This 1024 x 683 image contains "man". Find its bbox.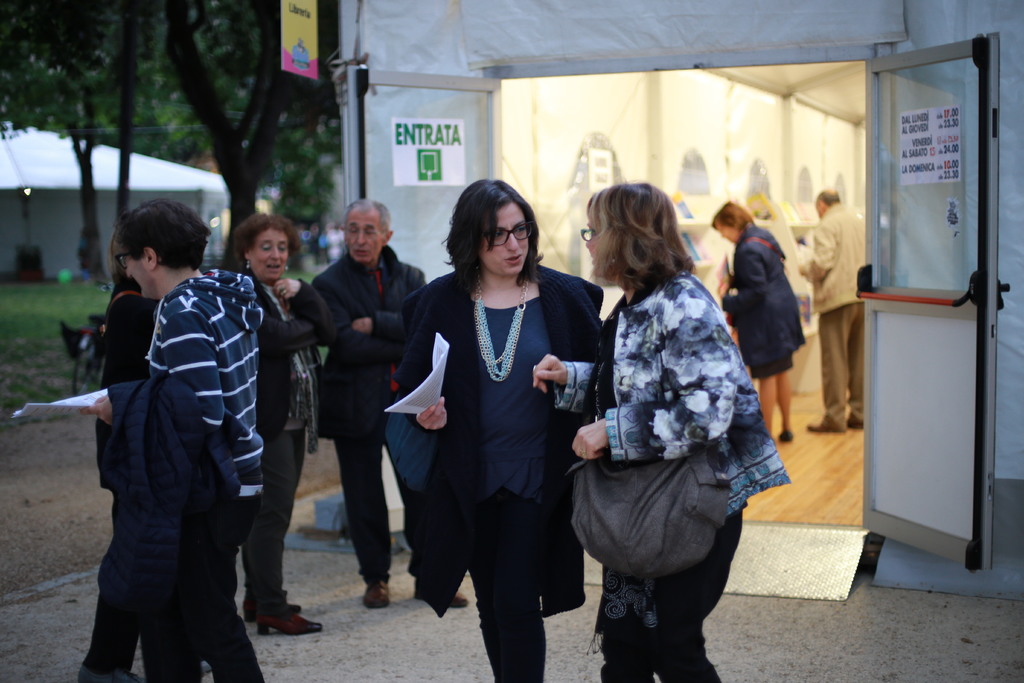
<bbox>75, 199, 268, 682</bbox>.
